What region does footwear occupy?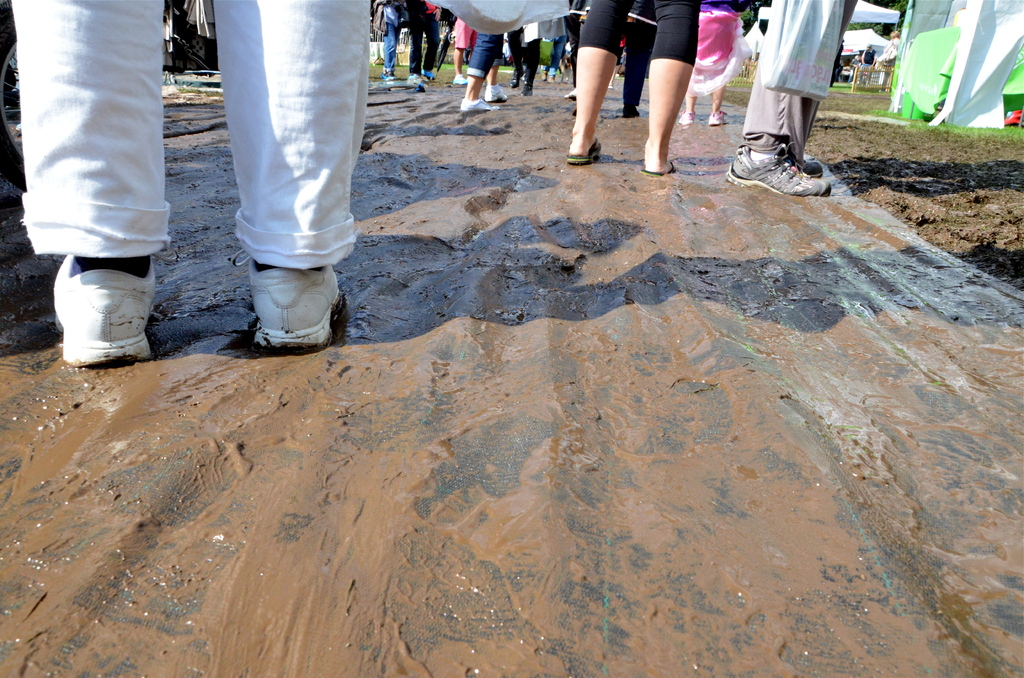
51, 250, 160, 371.
